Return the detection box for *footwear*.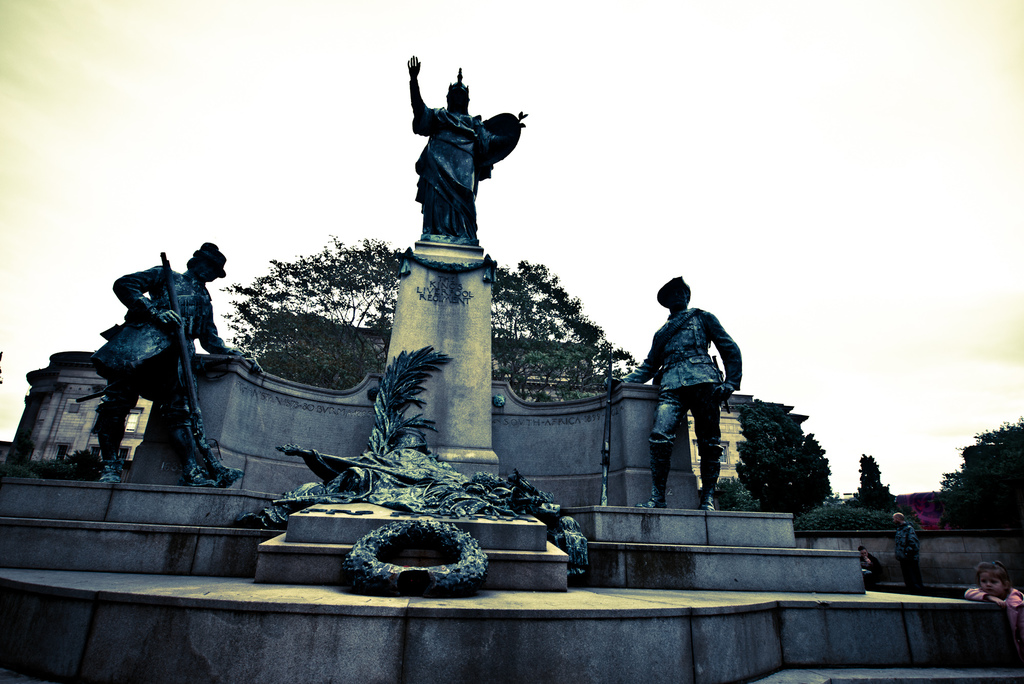
[698, 457, 724, 515].
